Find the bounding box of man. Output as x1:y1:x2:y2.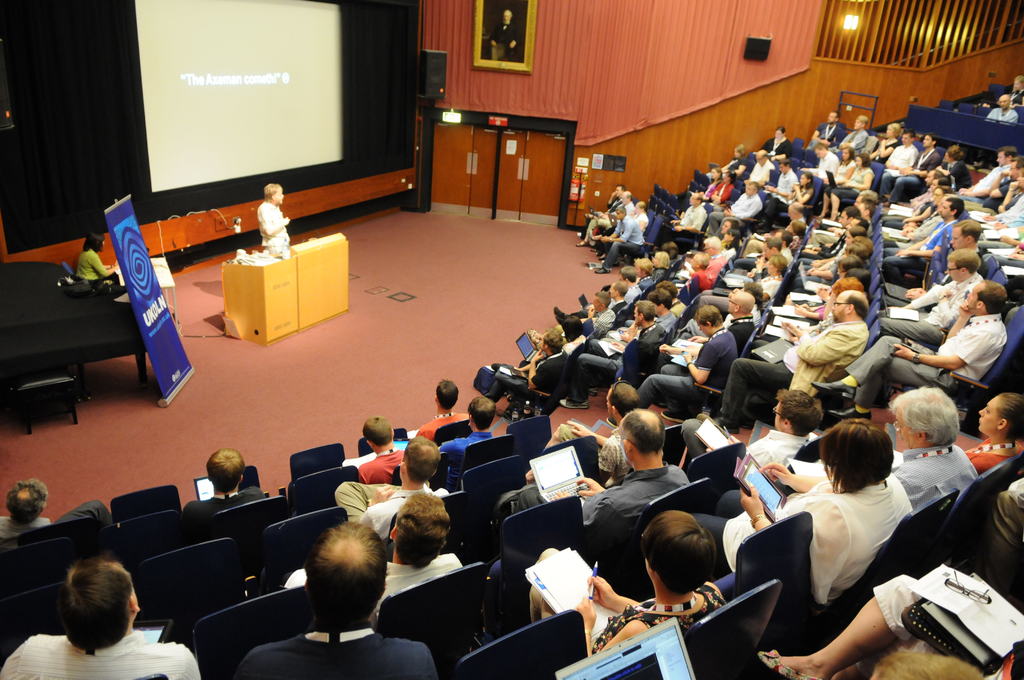
636:303:731:413.
